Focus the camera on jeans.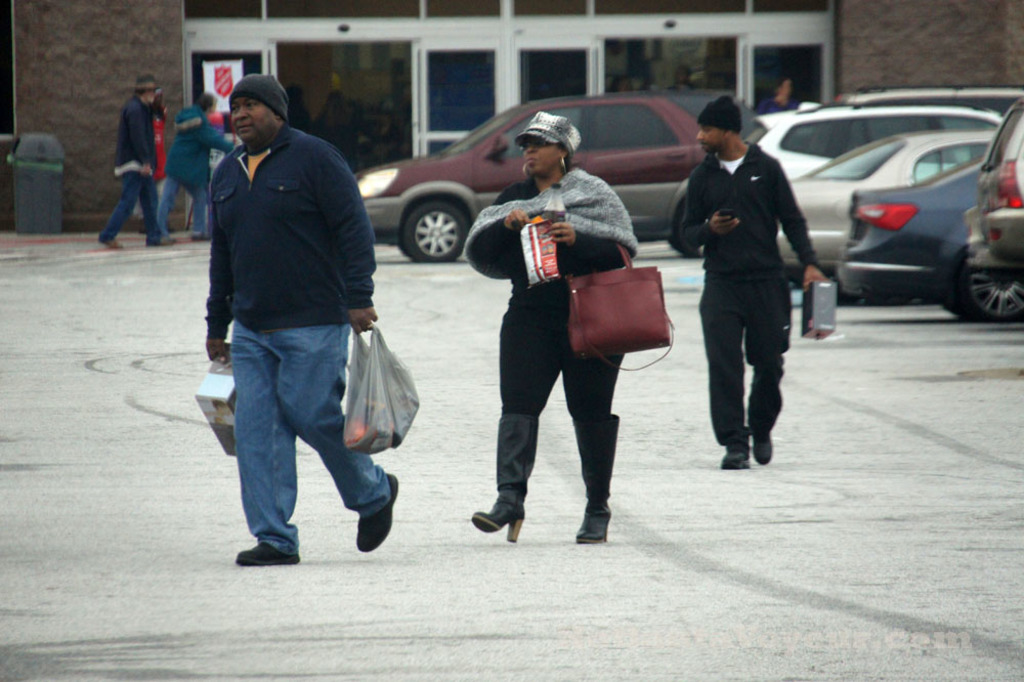
Focus region: {"left": 92, "top": 167, "right": 185, "bottom": 248}.
